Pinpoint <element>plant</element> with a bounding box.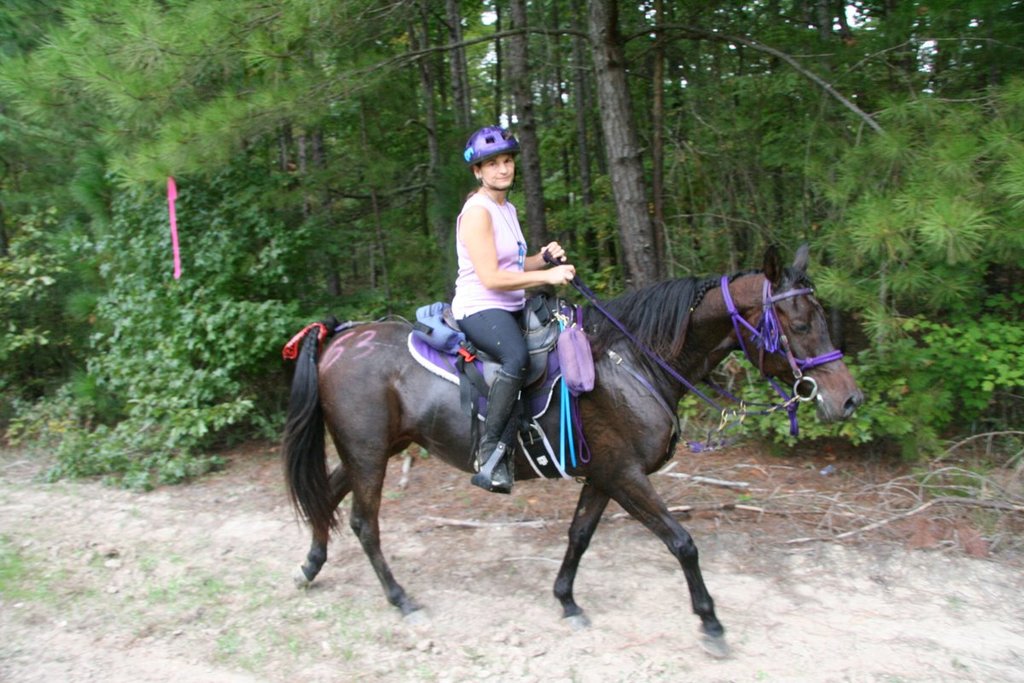
35,171,340,492.
